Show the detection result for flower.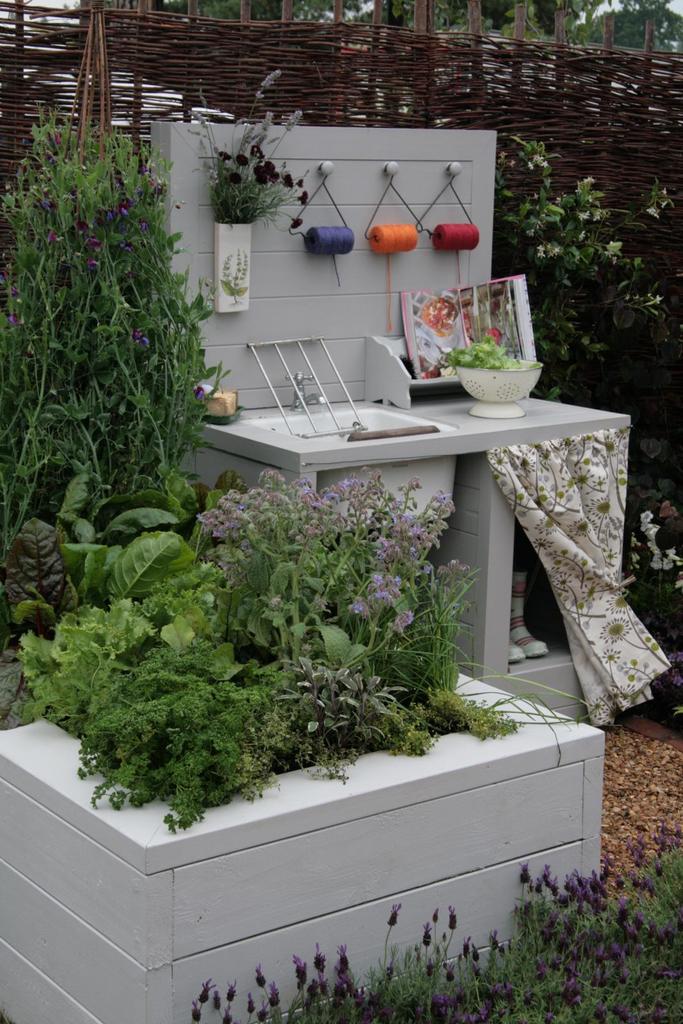
131 327 154 349.
